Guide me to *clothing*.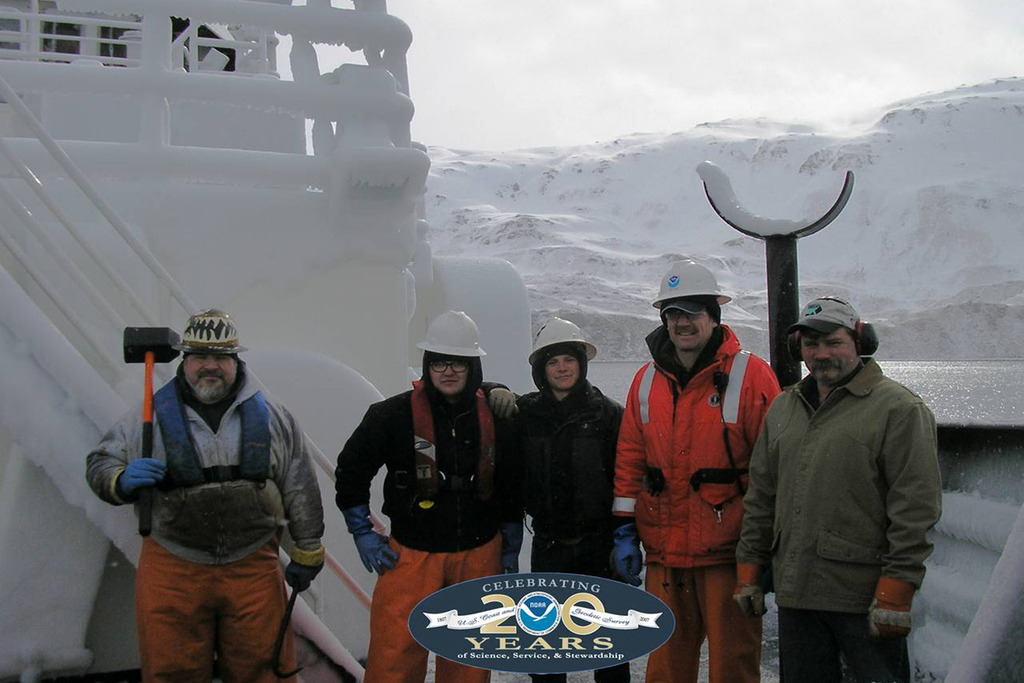
Guidance: pyautogui.locateOnScreen(607, 320, 778, 682).
